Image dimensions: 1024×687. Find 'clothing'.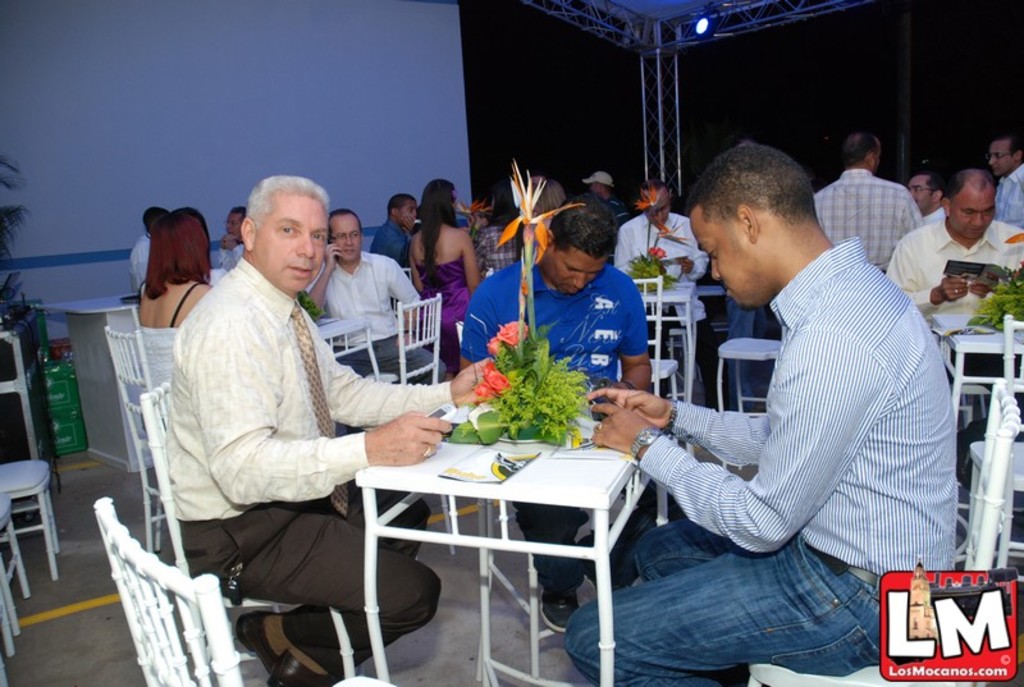
607,192,625,233.
